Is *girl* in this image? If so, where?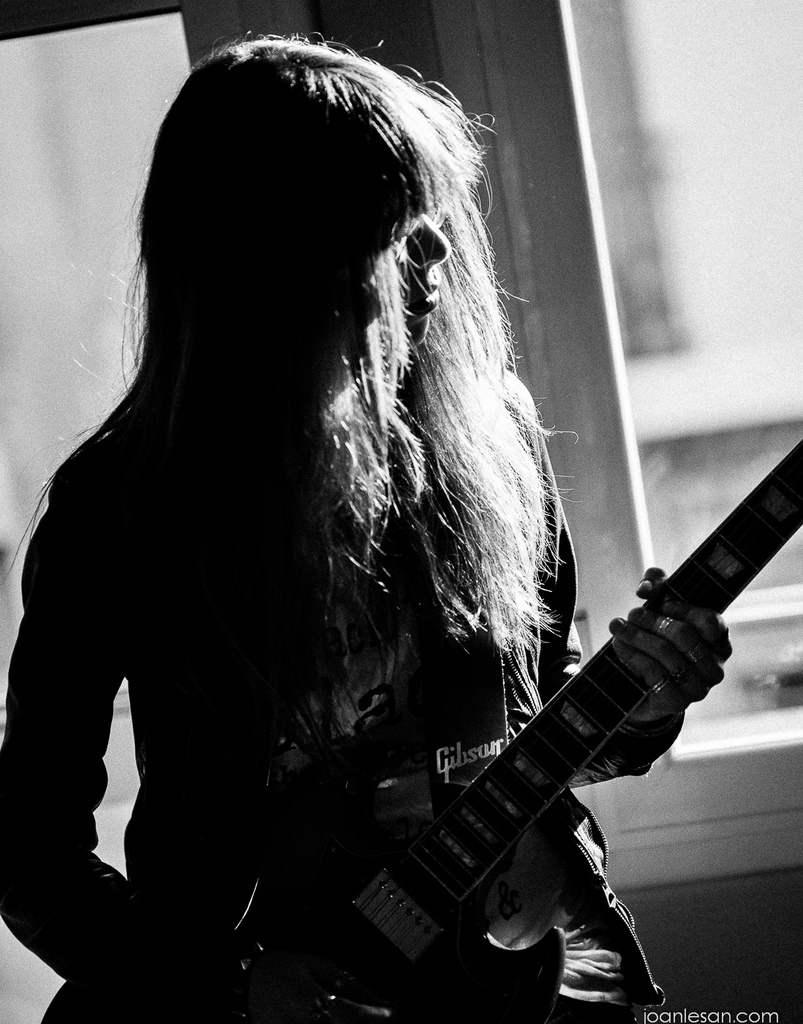
Yes, at (0,21,733,1023).
